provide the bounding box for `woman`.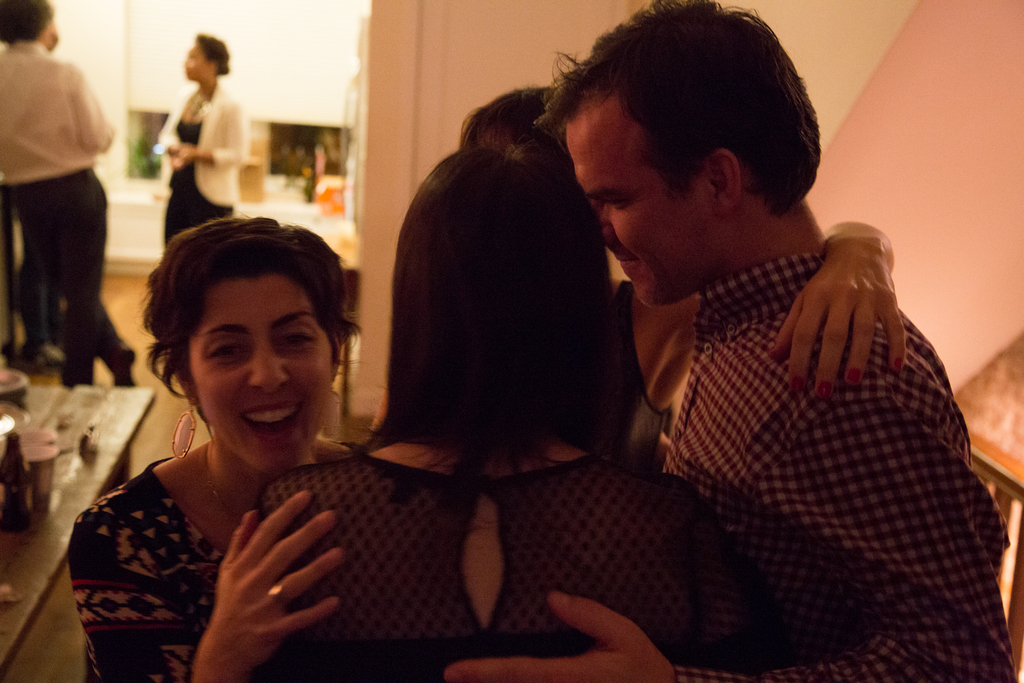
detection(255, 138, 796, 682).
